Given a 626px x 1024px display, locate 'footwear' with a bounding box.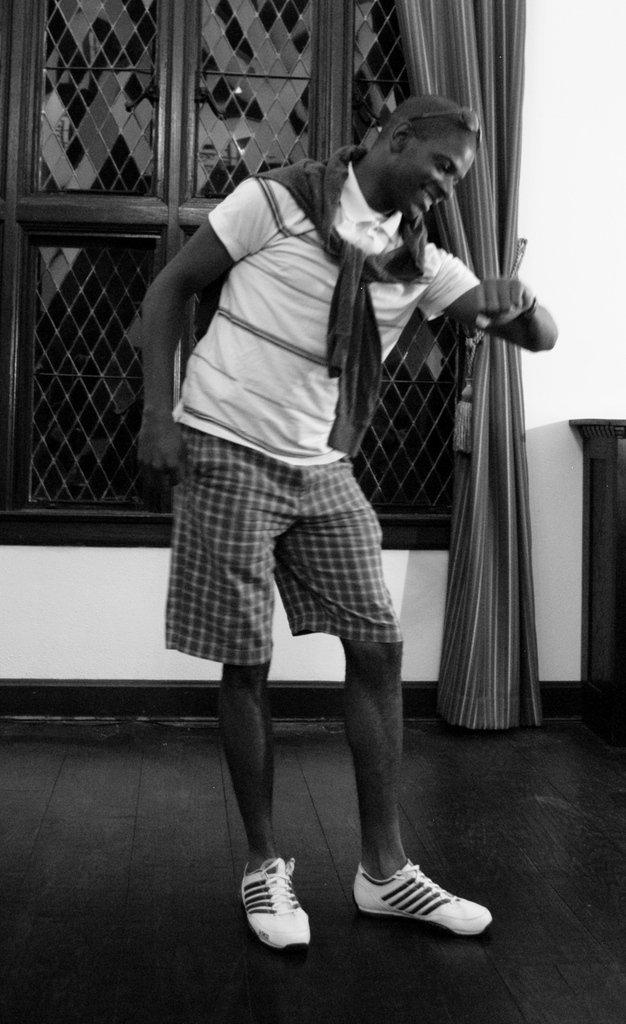
Located: (left=243, top=858, right=318, bottom=958).
